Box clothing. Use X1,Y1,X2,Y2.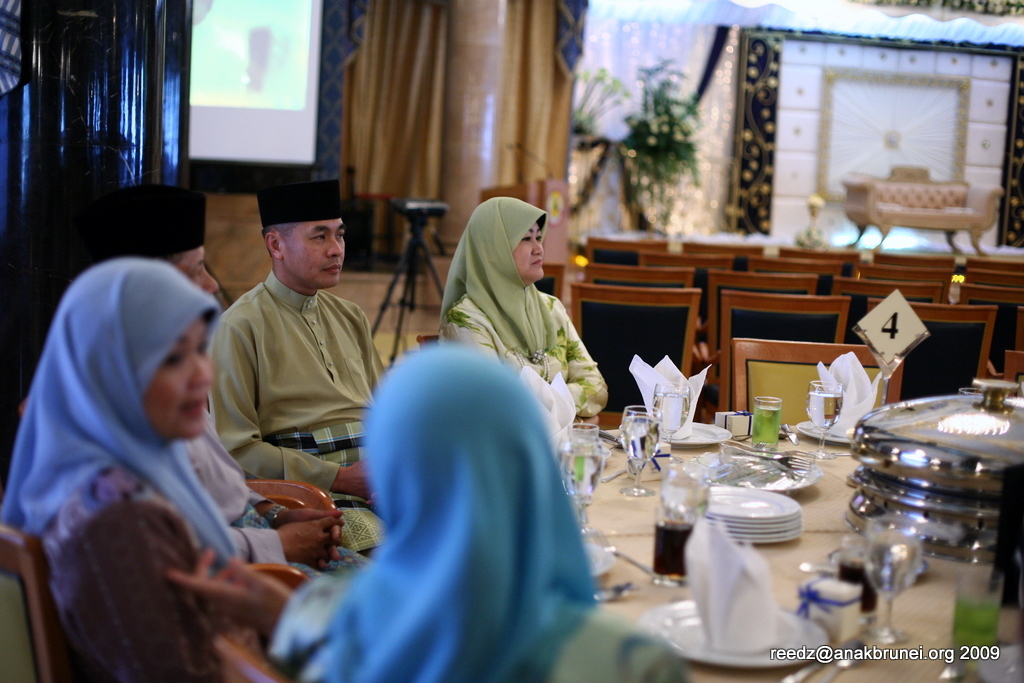
279,341,693,682.
